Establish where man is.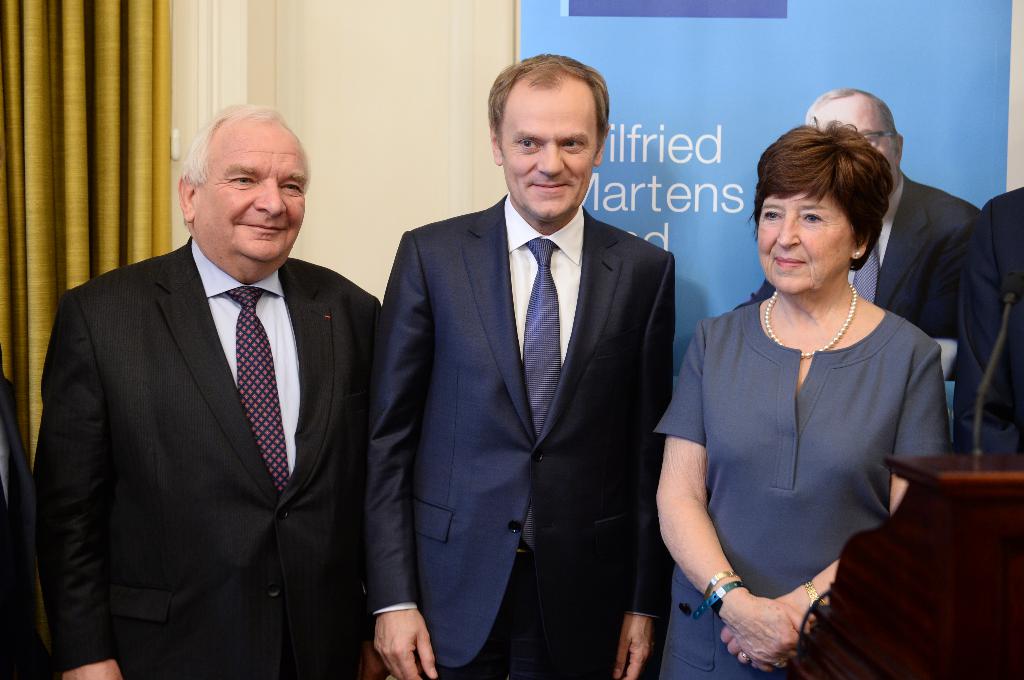
Established at box(805, 85, 991, 450).
